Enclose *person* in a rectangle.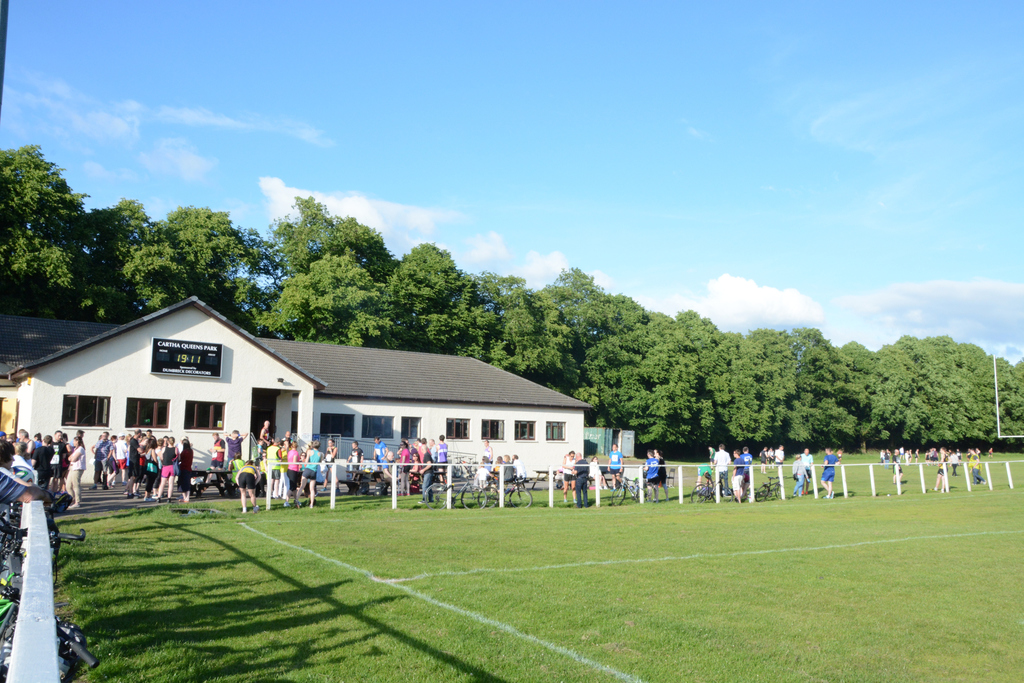
Rect(348, 442, 364, 476).
